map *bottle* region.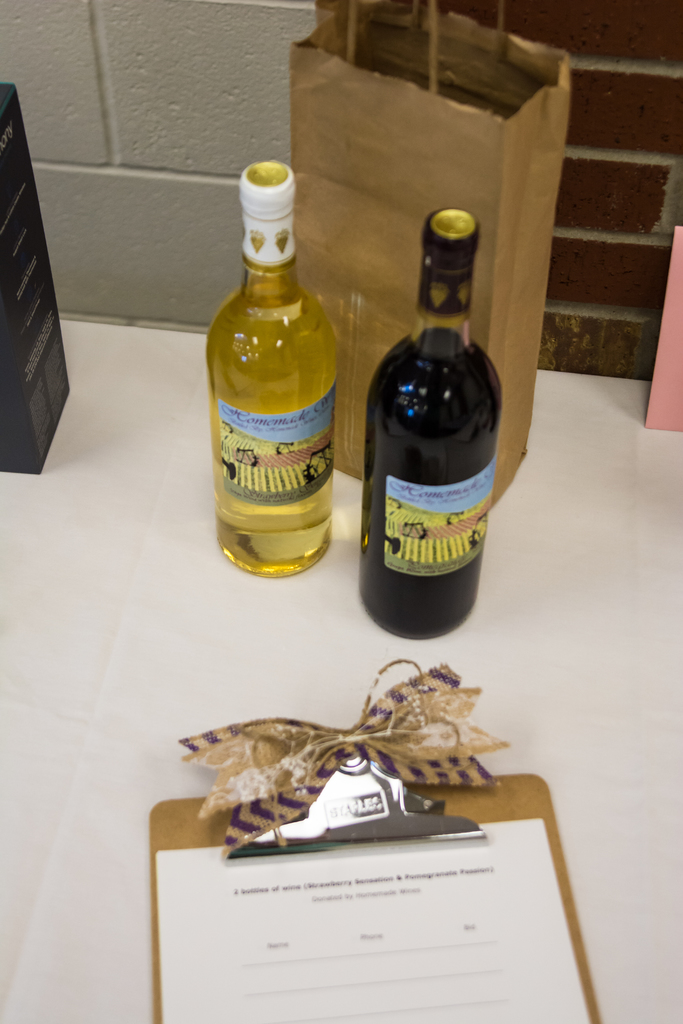
Mapped to 198:160:349:584.
